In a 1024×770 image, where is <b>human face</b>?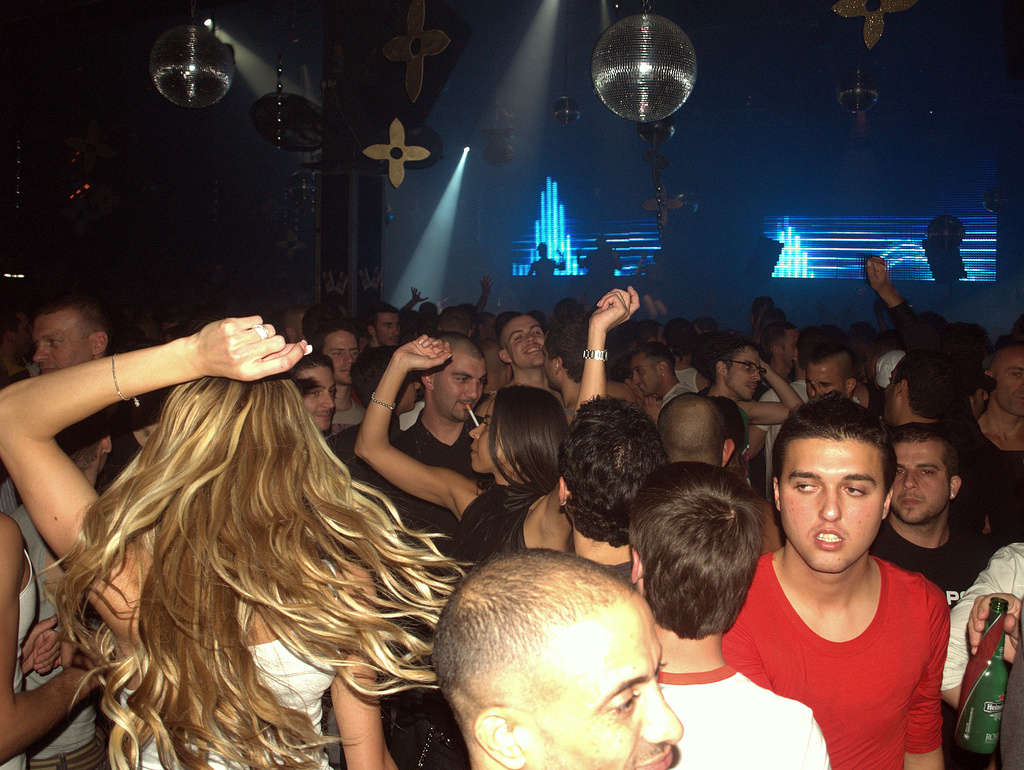
bbox=[299, 371, 335, 428].
